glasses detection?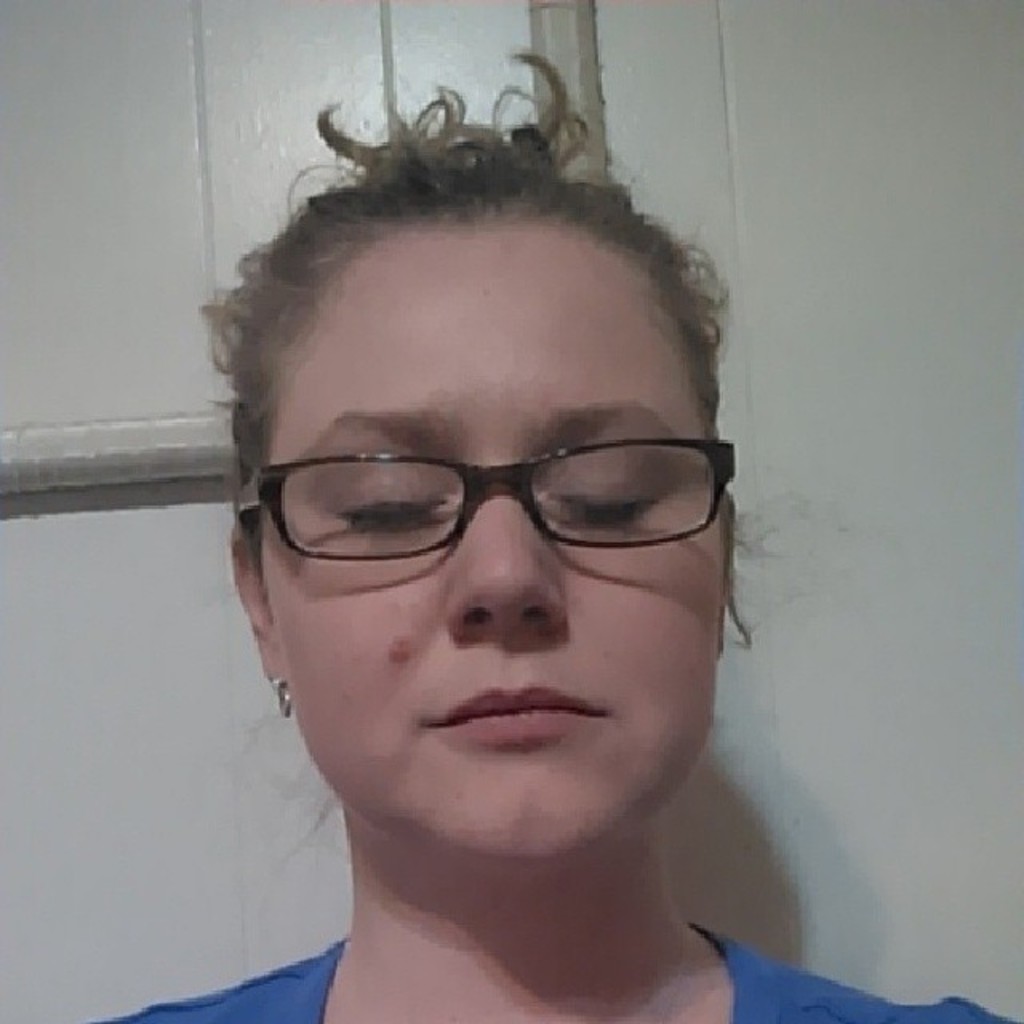
detection(216, 424, 746, 574)
